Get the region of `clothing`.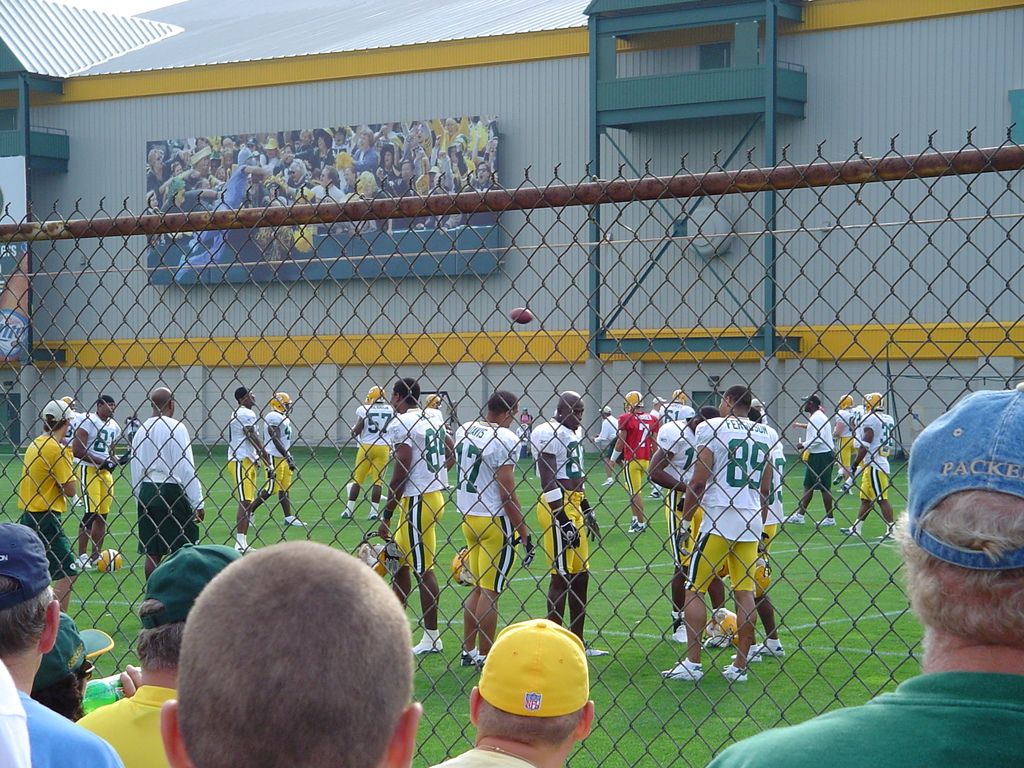
<region>826, 404, 852, 477</region>.
